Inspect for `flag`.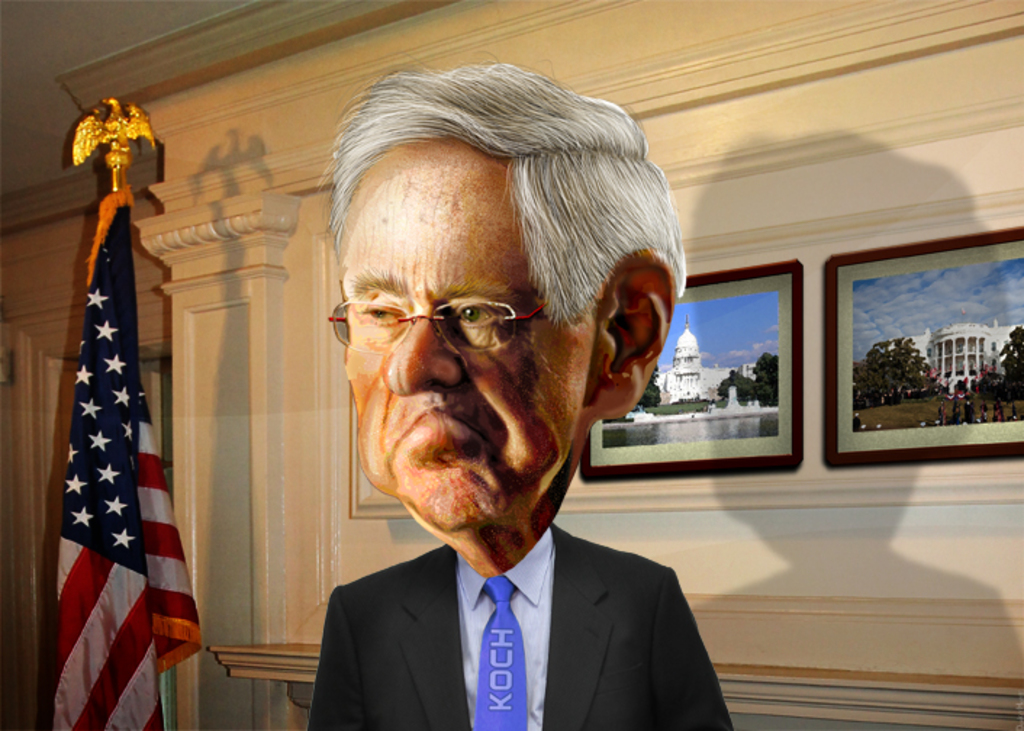
Inspection: 41,136,202,730.
